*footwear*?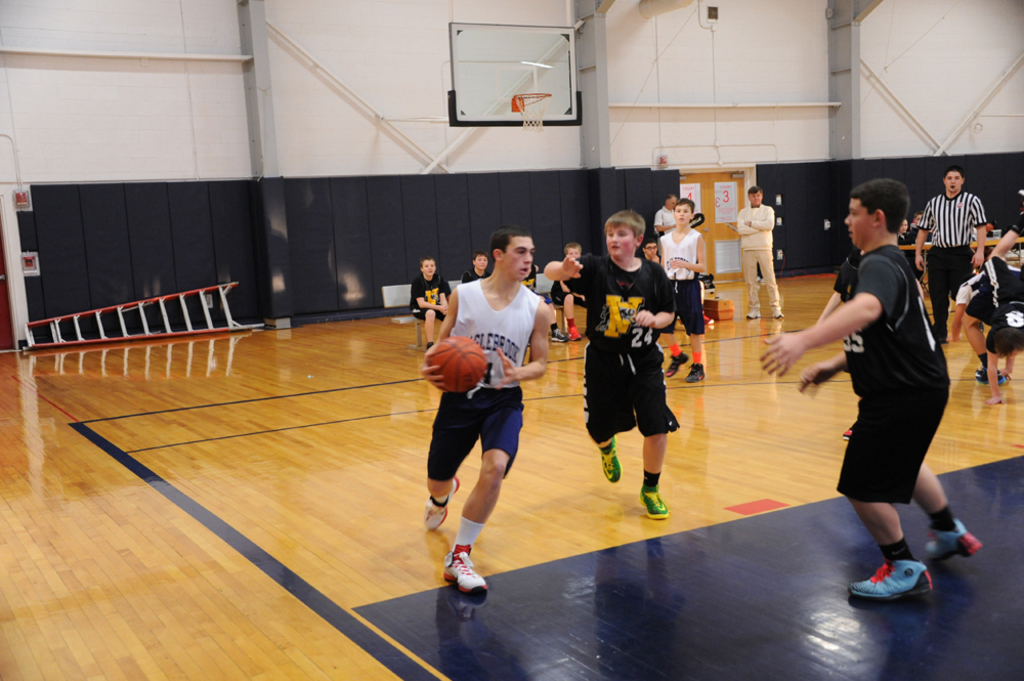
l=443, t=546, r=487, b=595
